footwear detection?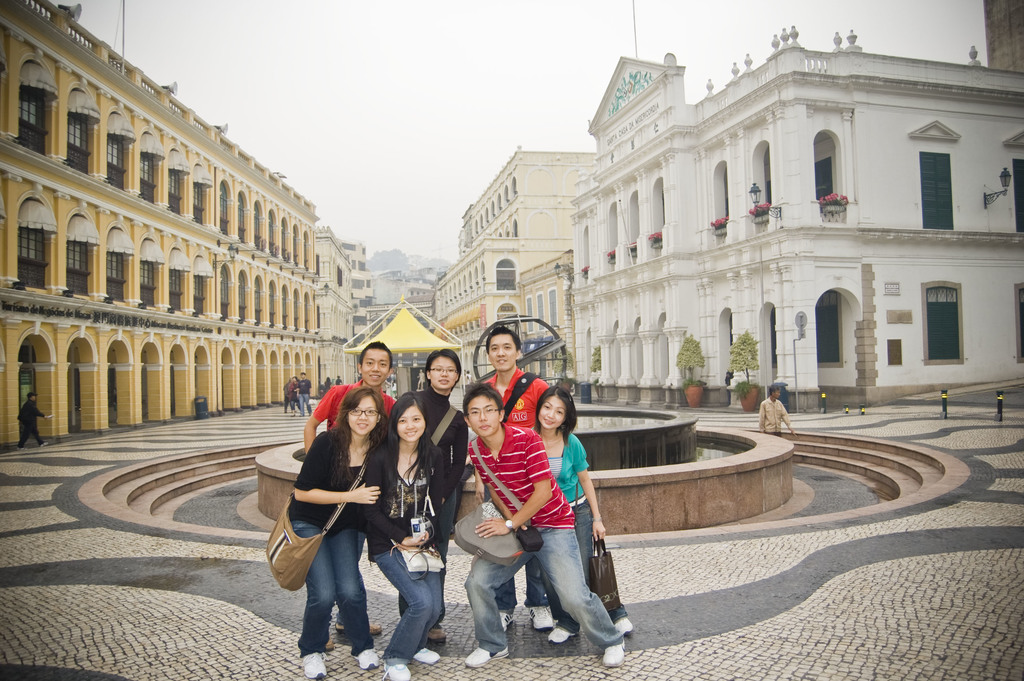
box(332, 620, 381, 631)
